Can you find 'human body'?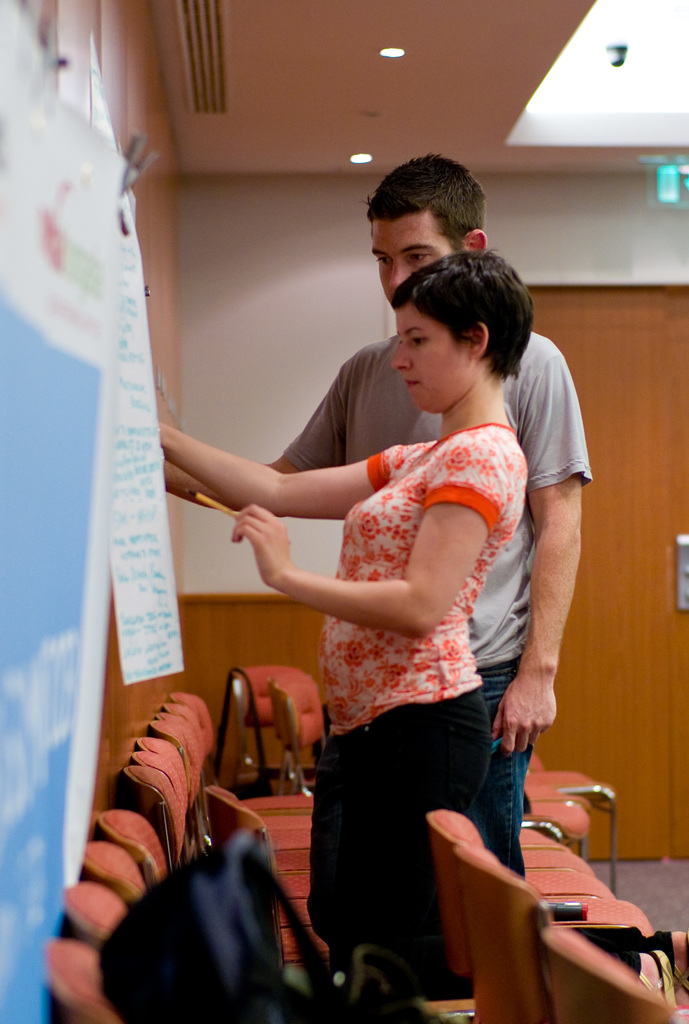
Yes, bounding box: <bbox>144, 413, 522, 1001</bbox>.
